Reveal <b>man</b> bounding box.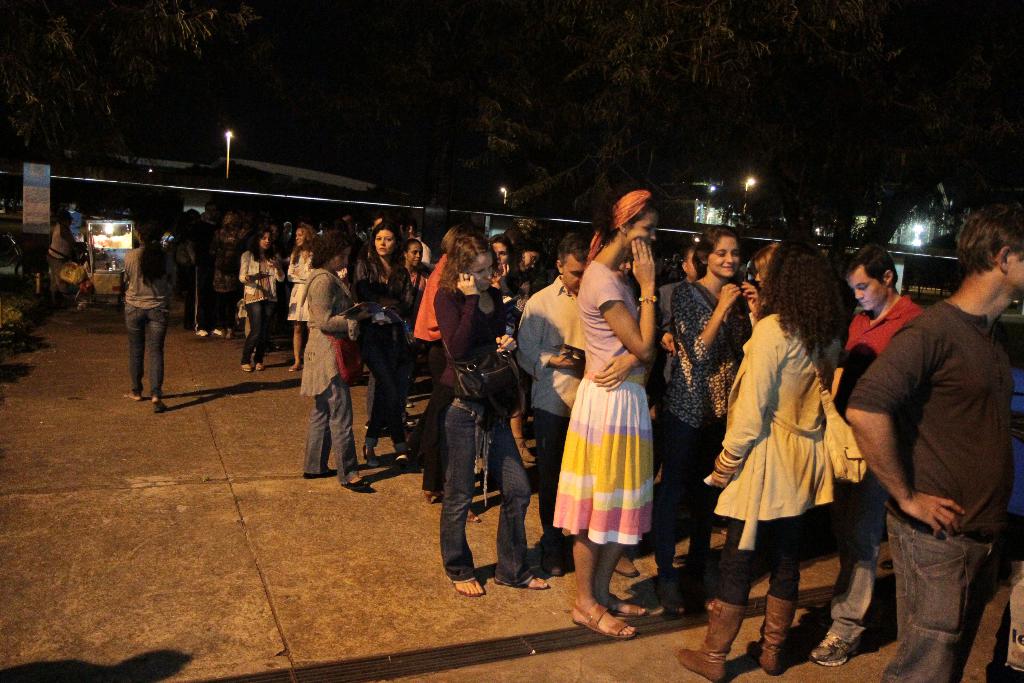
Revealed: 803/247/927/673.
